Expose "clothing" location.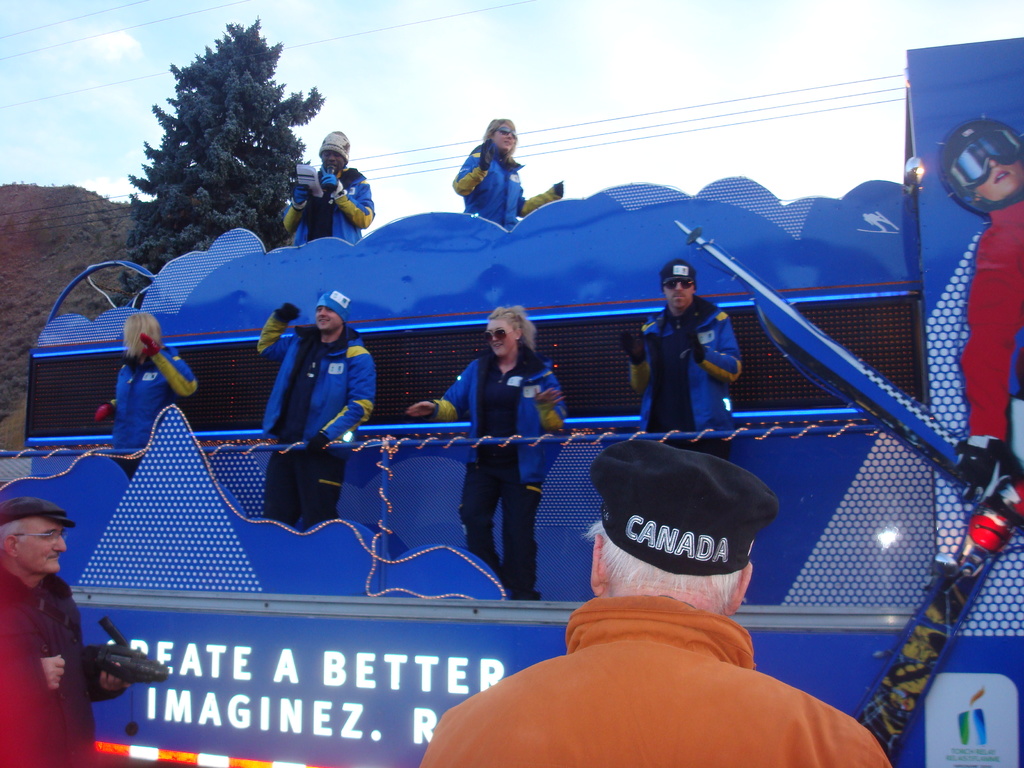
Exposed at 255,308,377,524.
